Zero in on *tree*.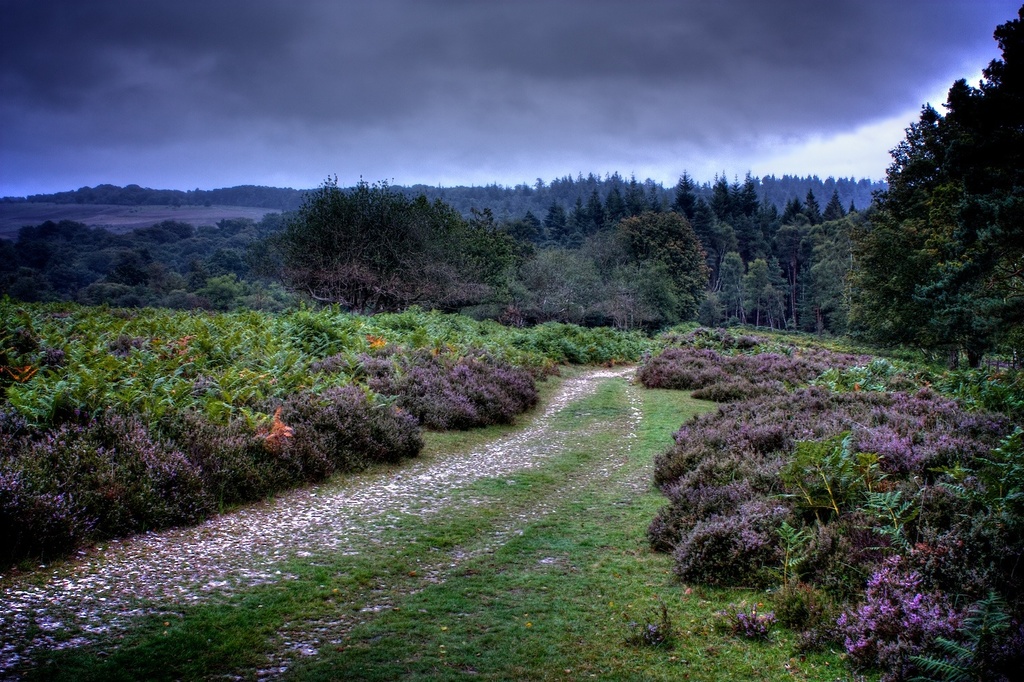
Zeroed in: {"left": 0, "top": 209, "right": 212, "bottom": 301}.
